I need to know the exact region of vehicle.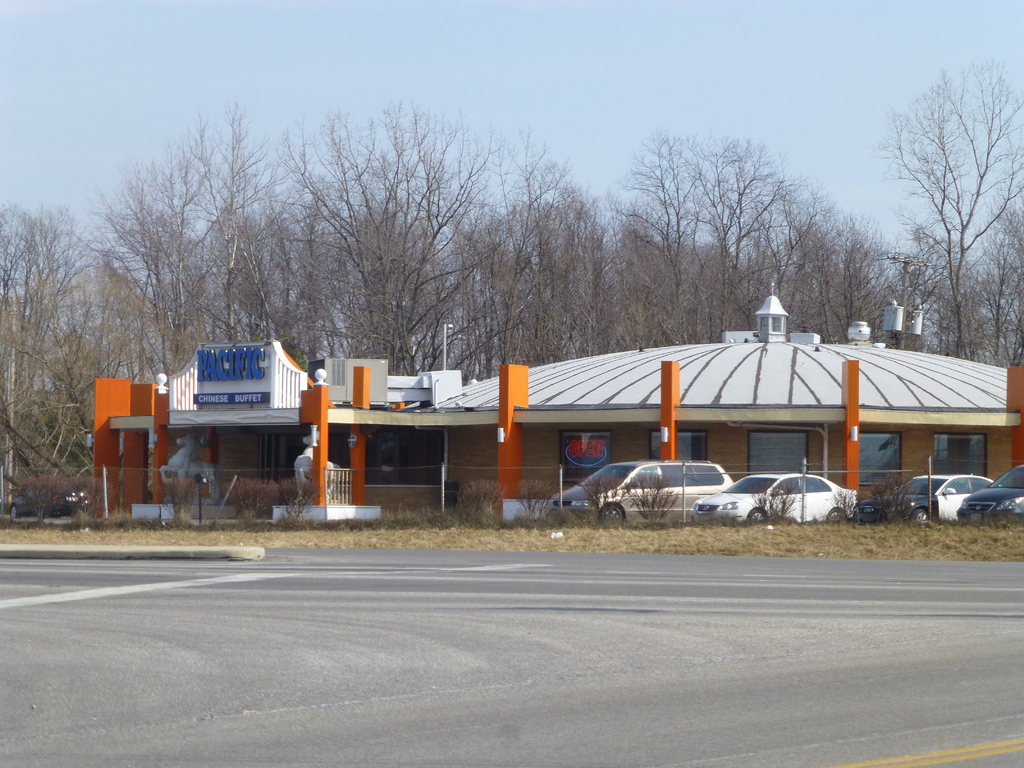
Region: Rect(694, 474, 861, 529).
